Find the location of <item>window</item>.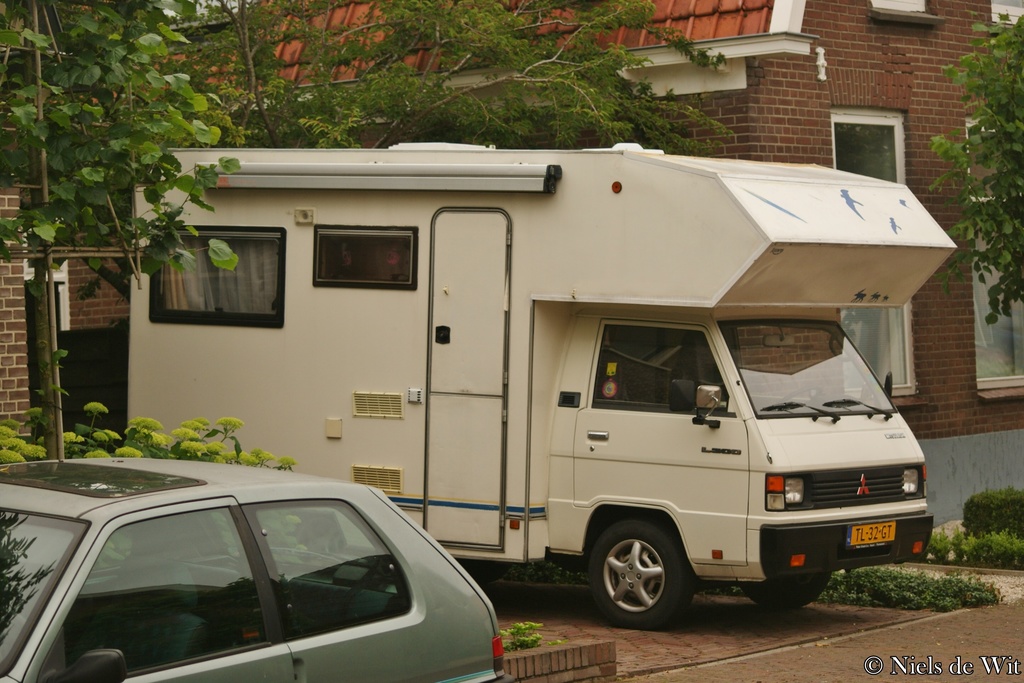
Location: [left=836, top=113, right=916, bottom=396].
